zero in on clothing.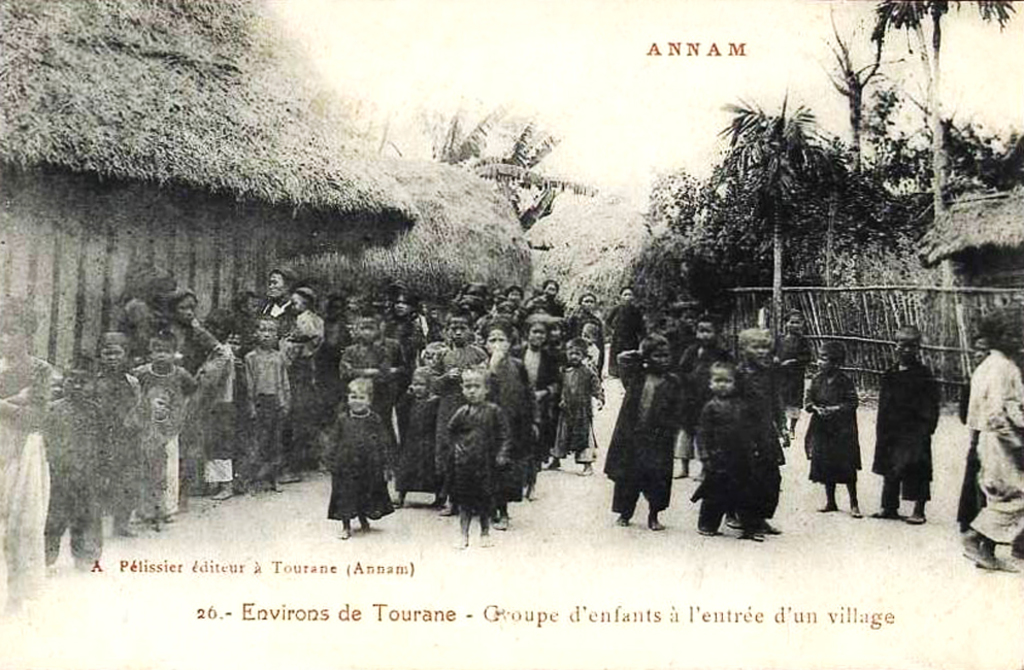
Zeroed in: [x1=687, y1=334, x2=748, y2=442].
